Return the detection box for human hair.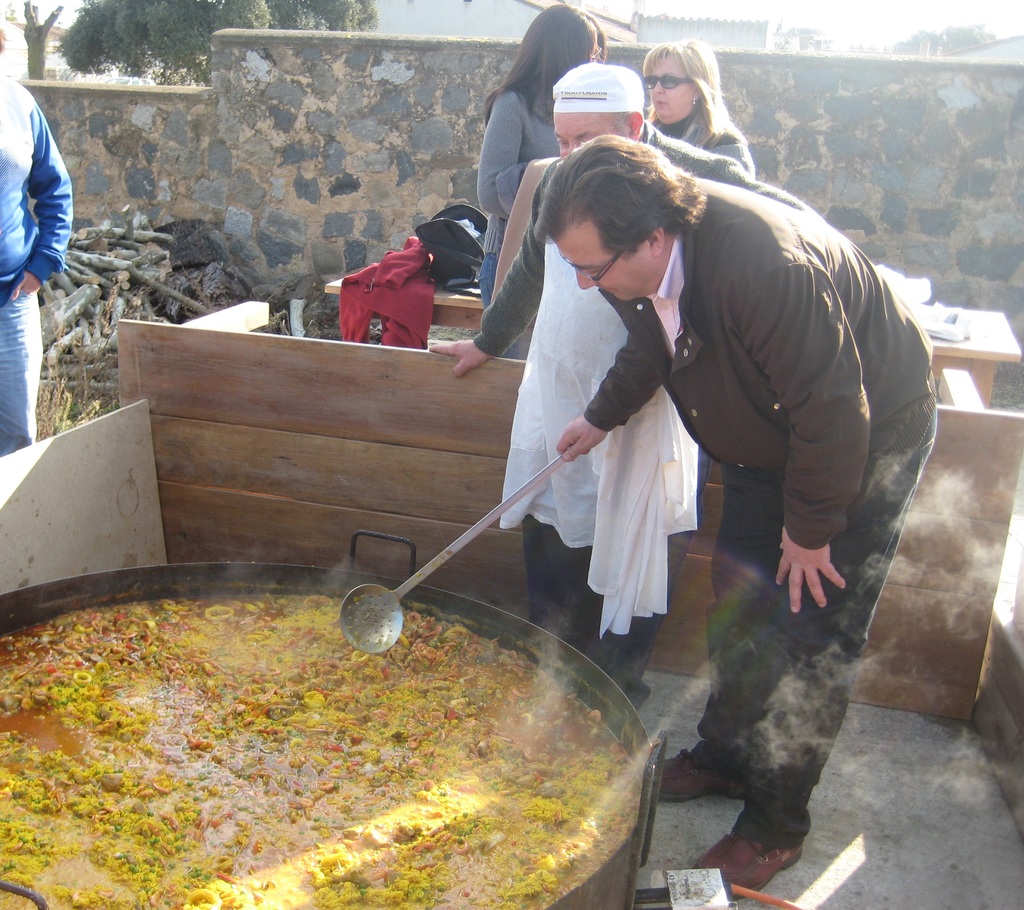
x1=609 y1=108 x2=630 y2=130.
